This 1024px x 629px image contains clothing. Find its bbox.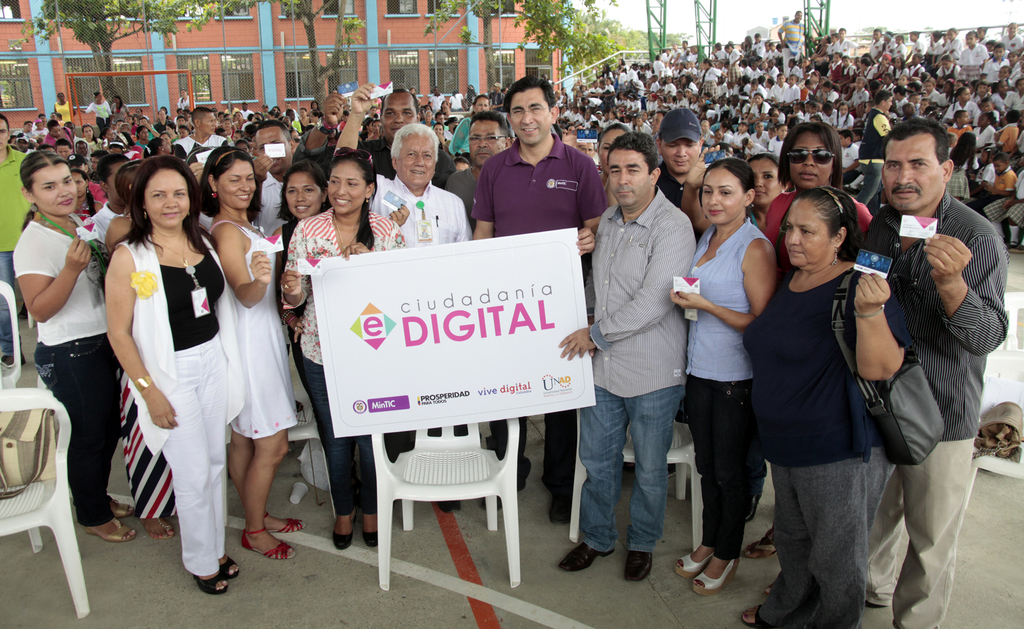
(x1=863, y1=192, x2=1008, y2=628).
